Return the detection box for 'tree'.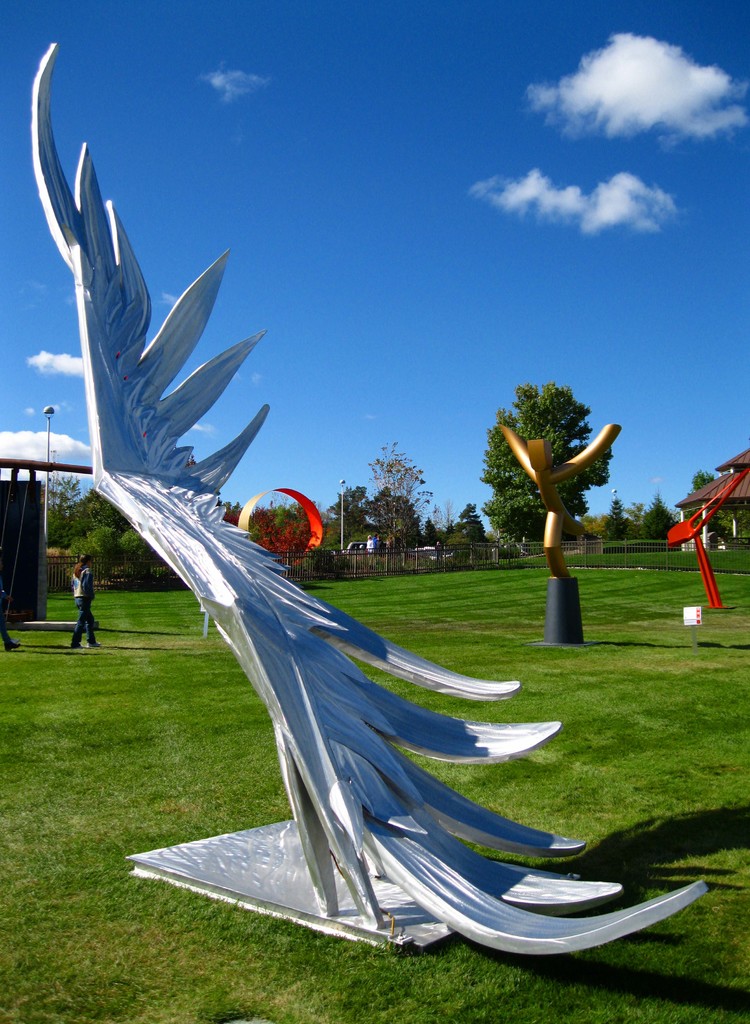
(417, 515, 464, 551).
